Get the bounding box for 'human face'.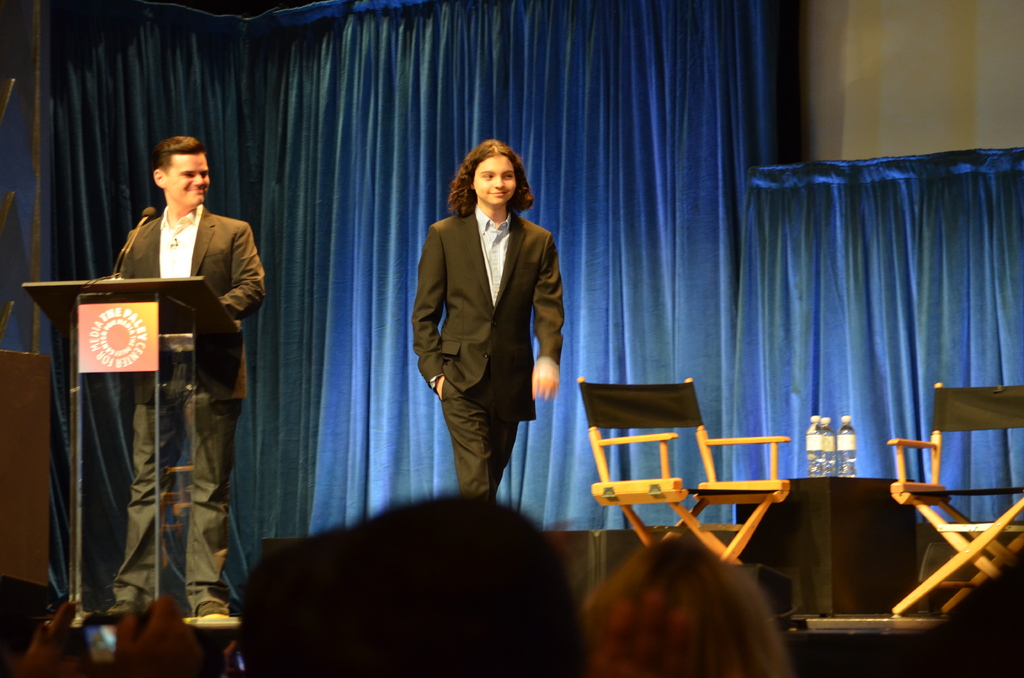
BBox(167, 152, 206, 216).
